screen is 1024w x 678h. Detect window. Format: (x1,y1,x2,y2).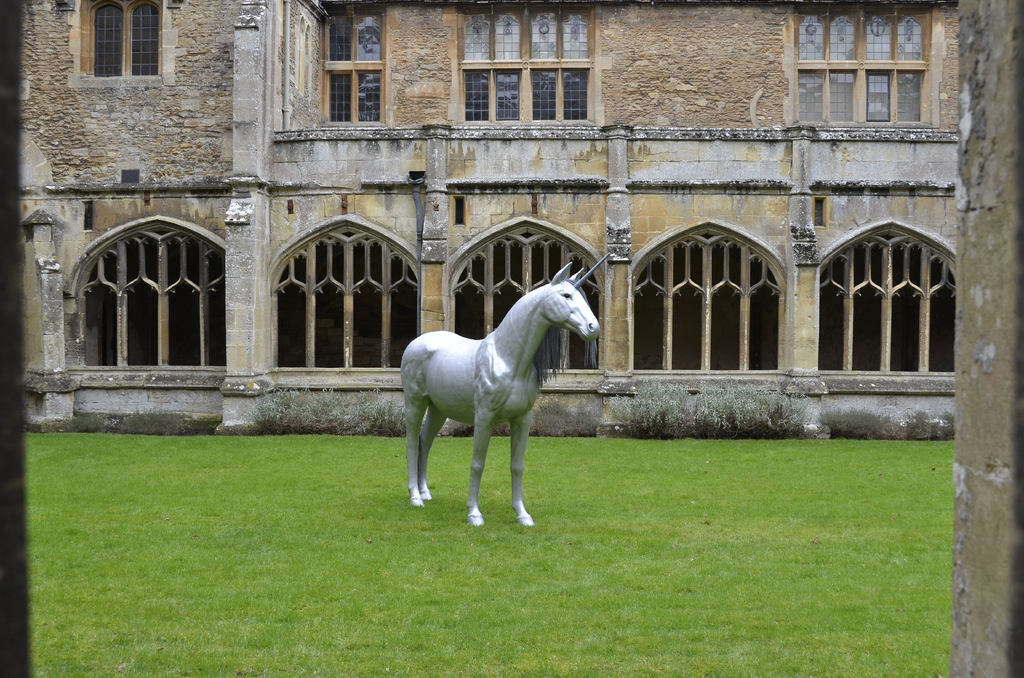
(630,228,780,371).
